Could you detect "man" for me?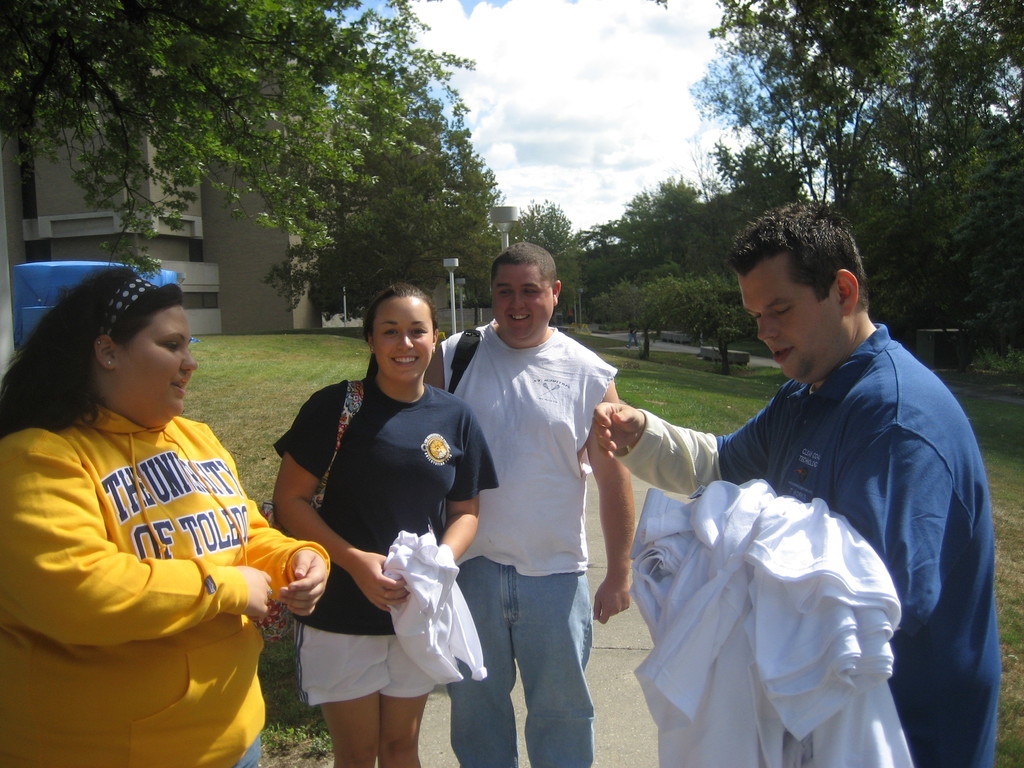
Detection result: [427,244,637,767].
